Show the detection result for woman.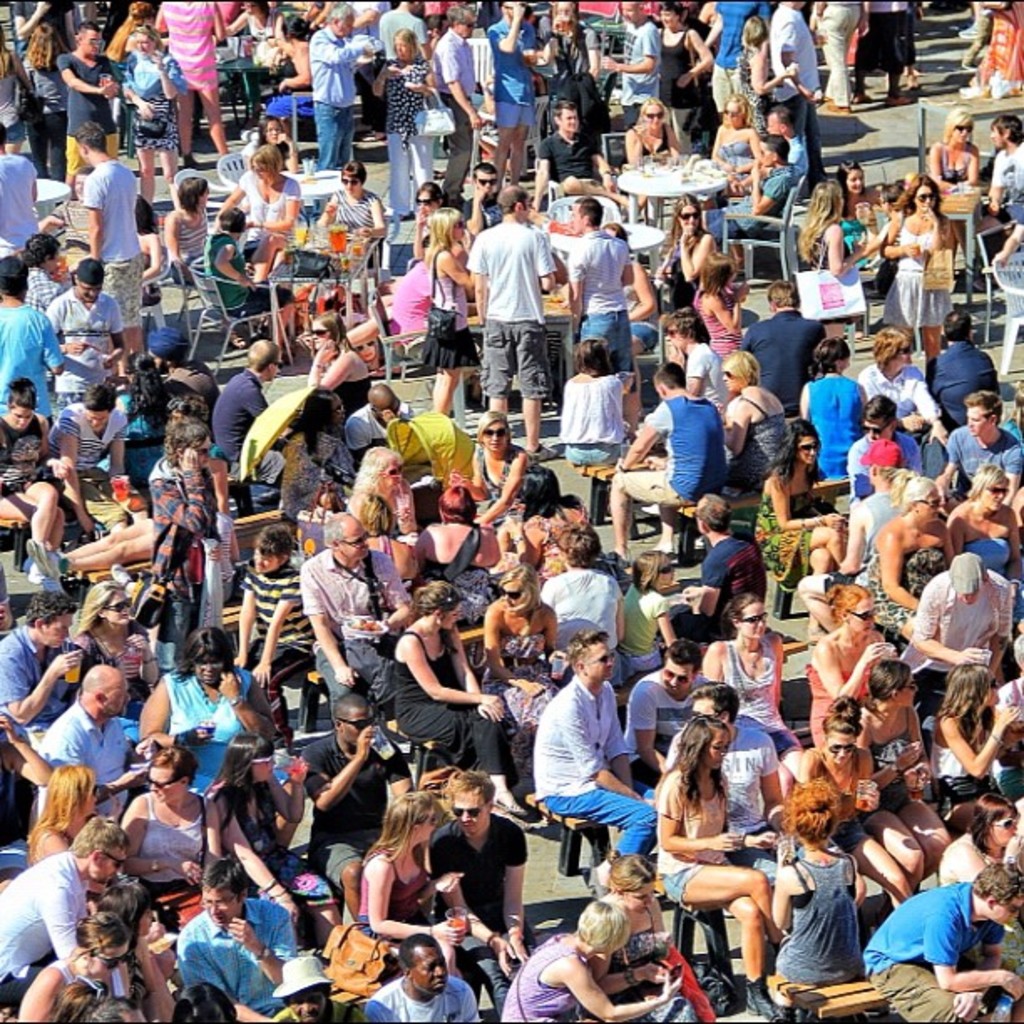
[left=937, top=455, right=1022, bottom=582].
